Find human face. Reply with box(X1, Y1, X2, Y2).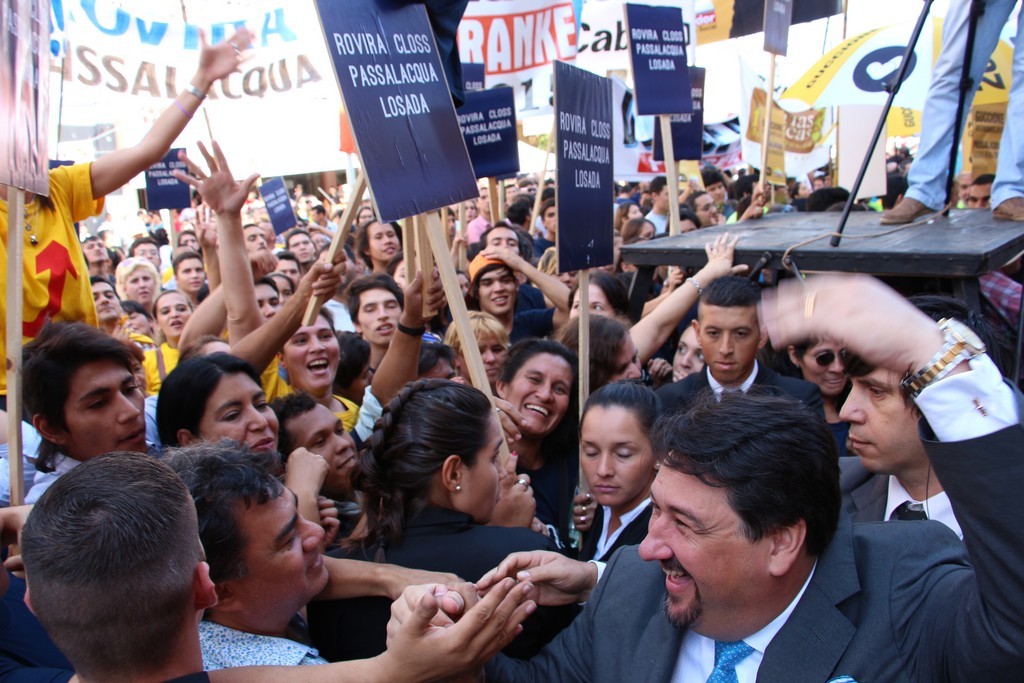
box(286, 231, 313, 261).
